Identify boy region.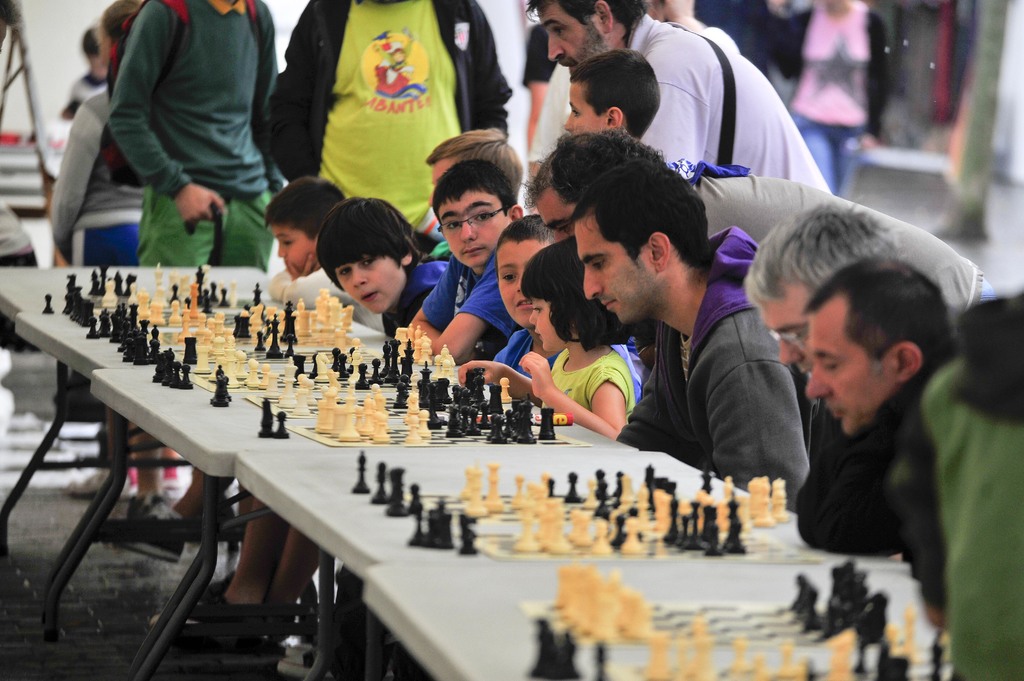
Region: [x1=278, y1=211, x2=567, y2=680].
